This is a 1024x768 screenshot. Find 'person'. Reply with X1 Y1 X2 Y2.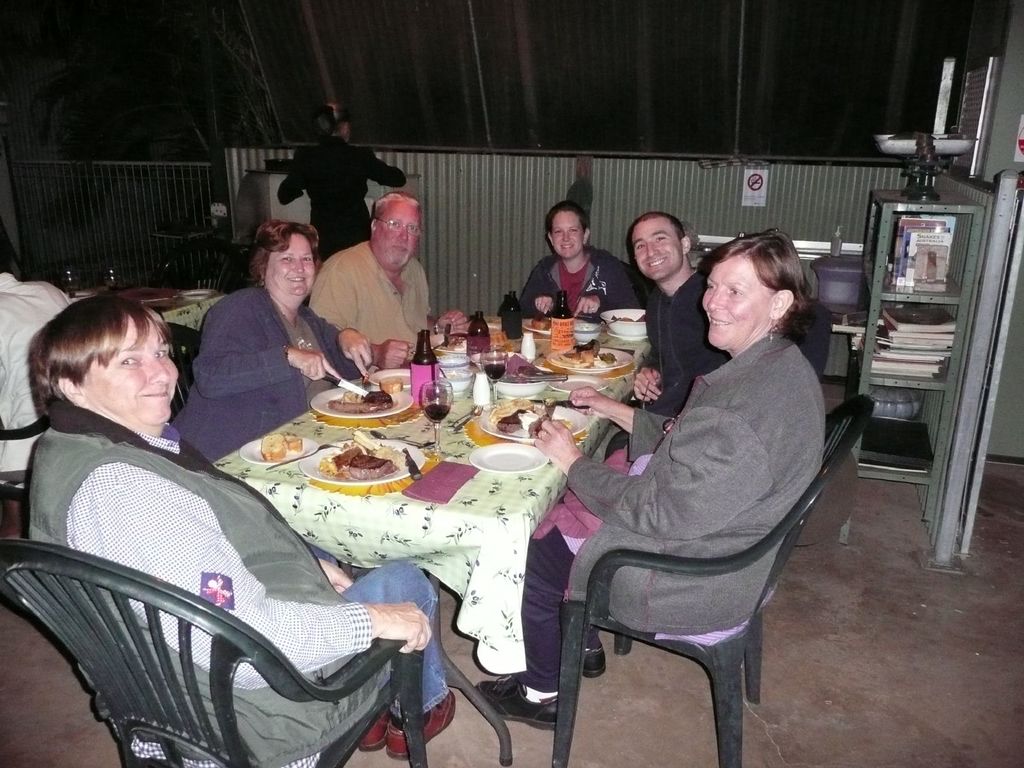
607 209 733 460.
